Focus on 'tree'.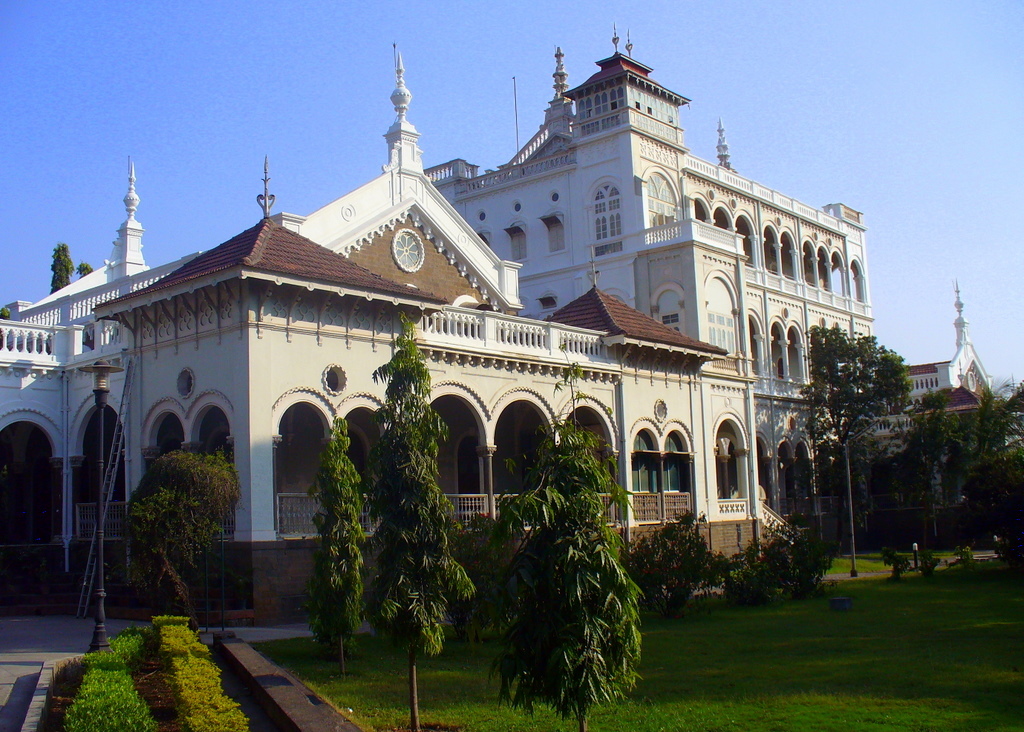
Focused at detection(371, 318, 488, 731).
